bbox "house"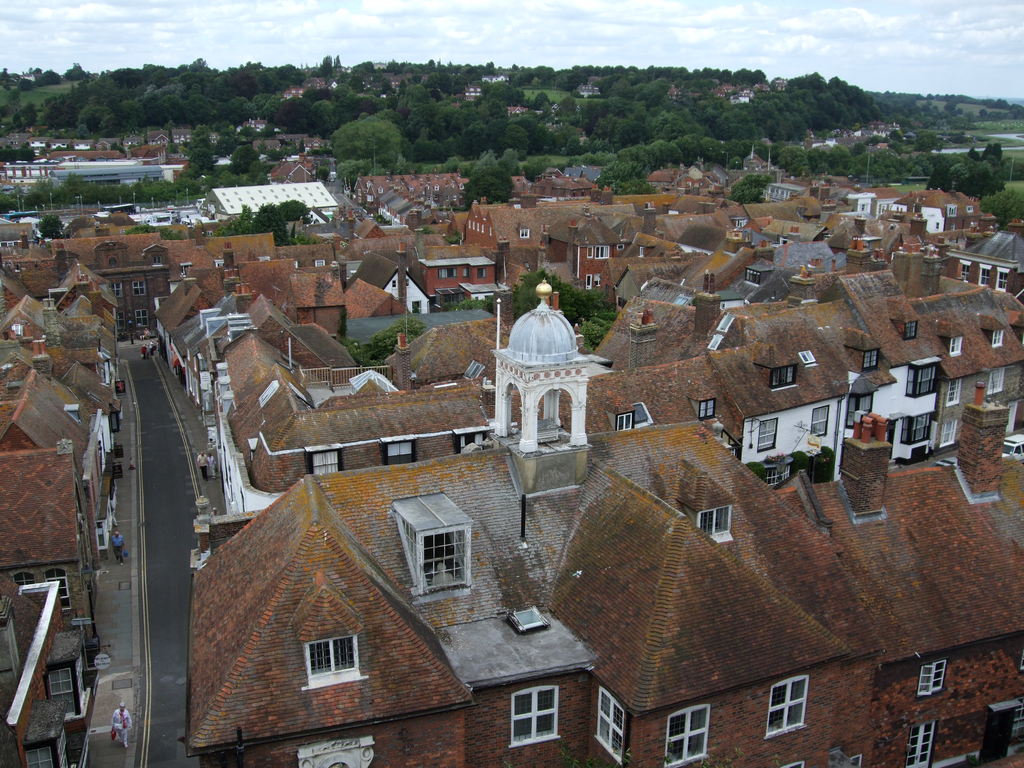
{"left": 174, "top": 227, "right": 1022, "bottom": 380}
